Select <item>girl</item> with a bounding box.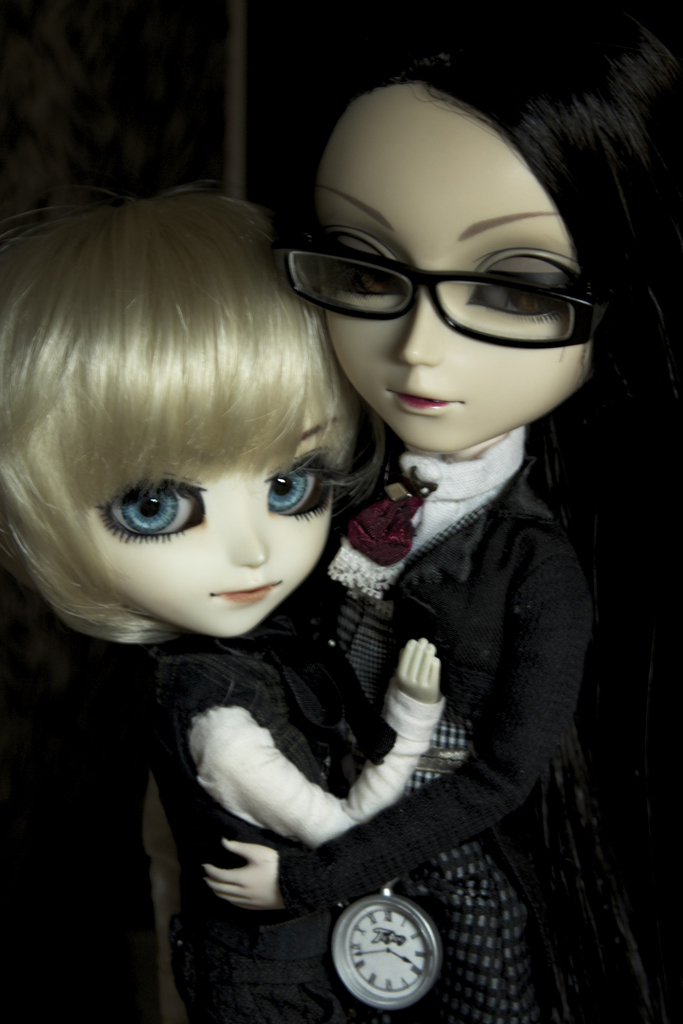
region(0, 192, 447, 1023).
